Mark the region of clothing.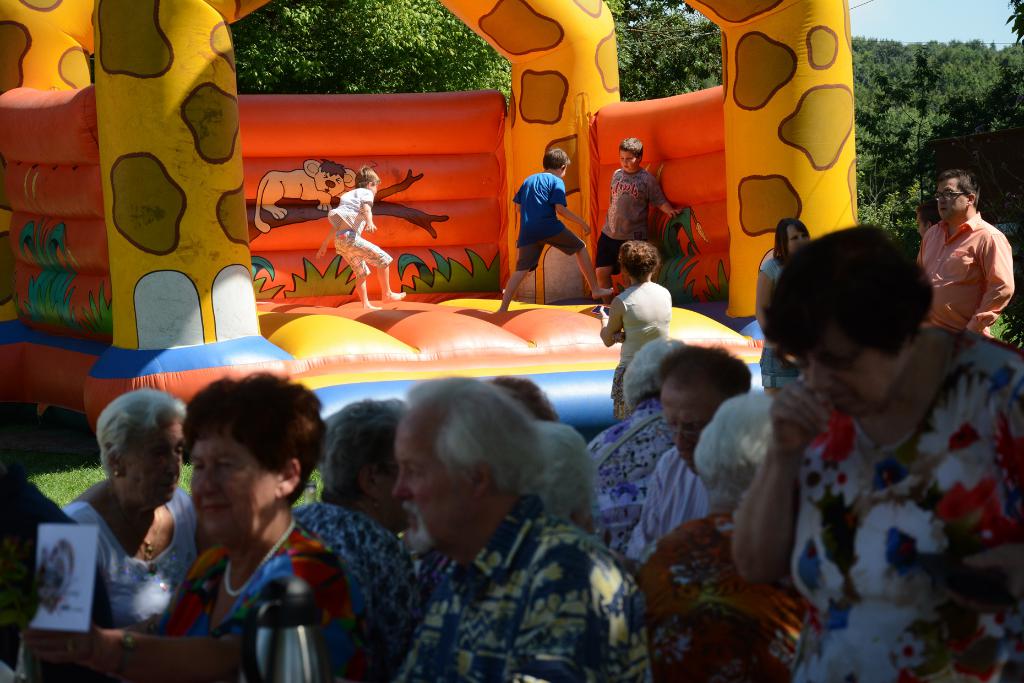
Region: [left=765, top=245, right=820, bottom=394].
